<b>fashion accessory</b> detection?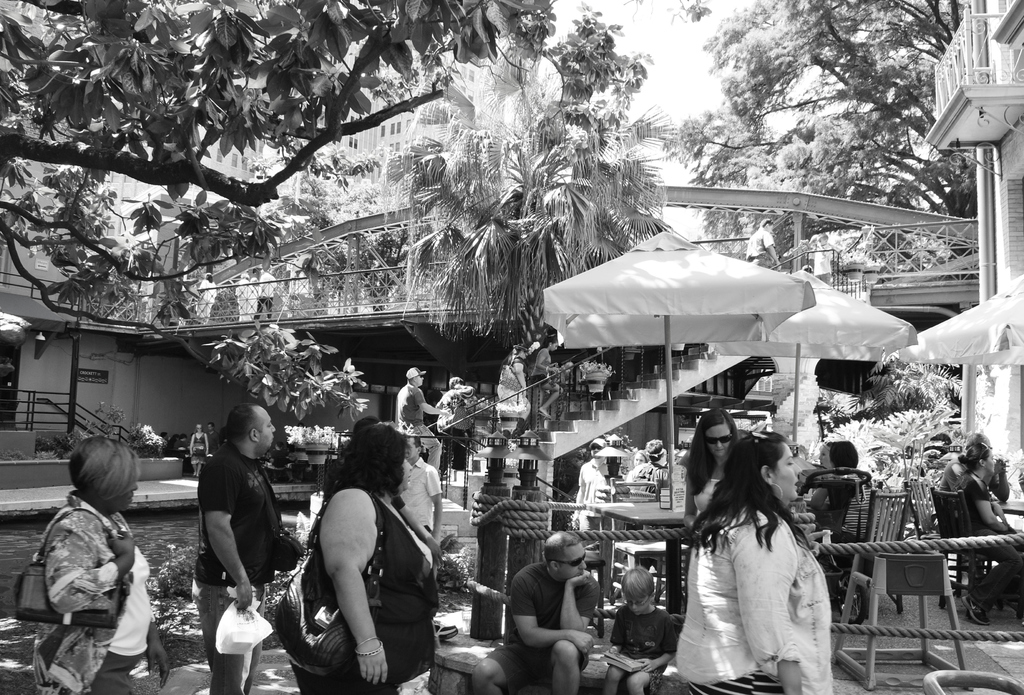
<region>975, 471, 993, 506</region>
